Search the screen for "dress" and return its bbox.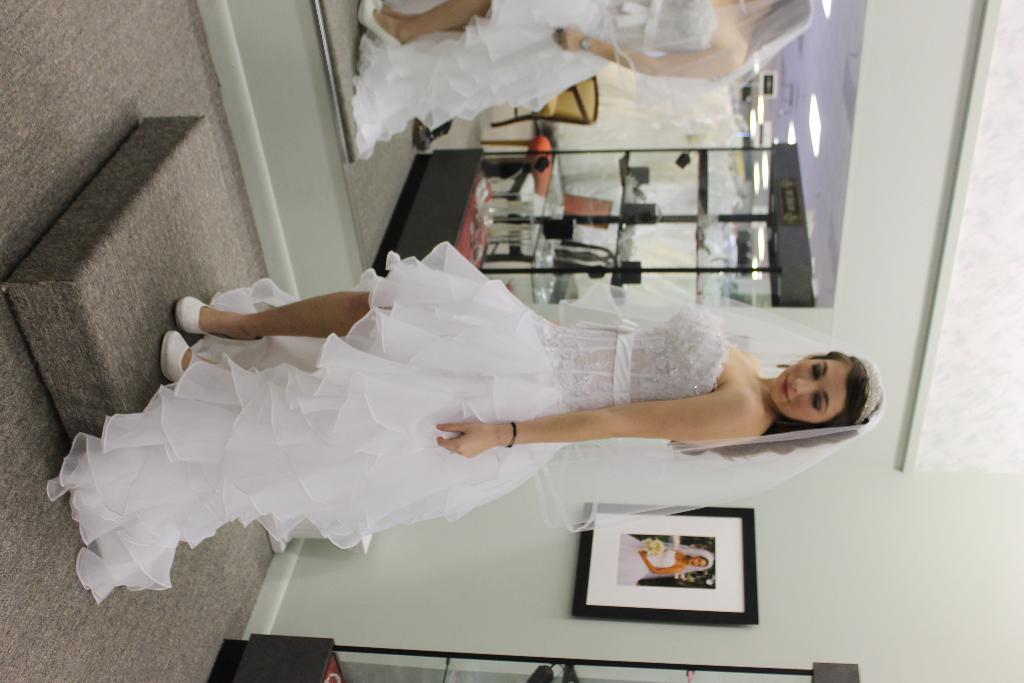
Found: [x1=100, y1=250, x2=853, y2=577].
